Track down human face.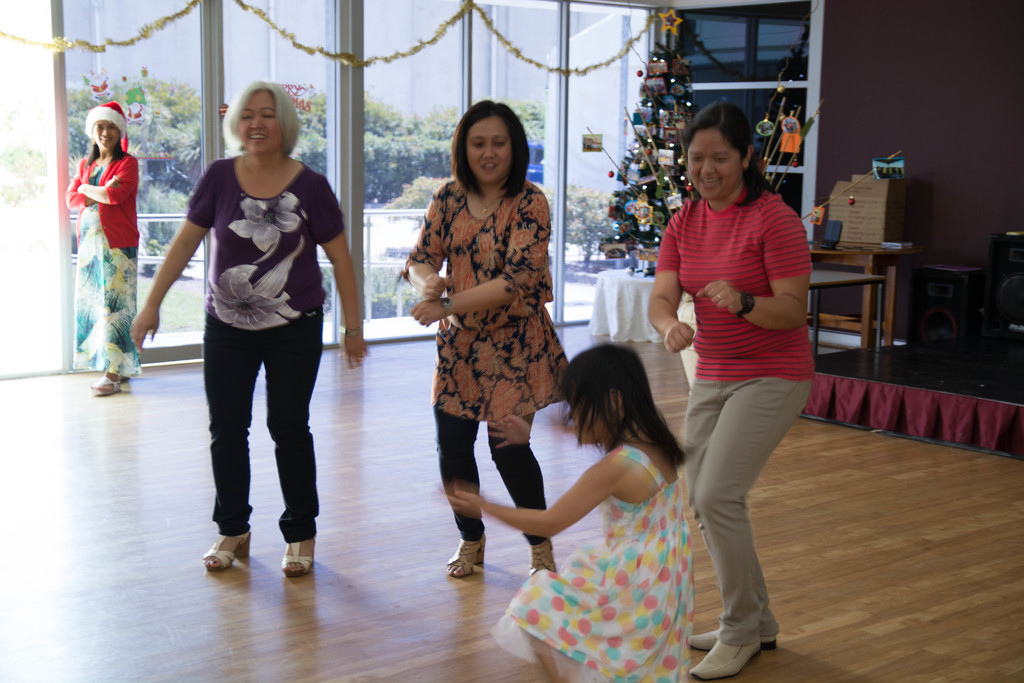
Tracked to 93:122:120:148.
